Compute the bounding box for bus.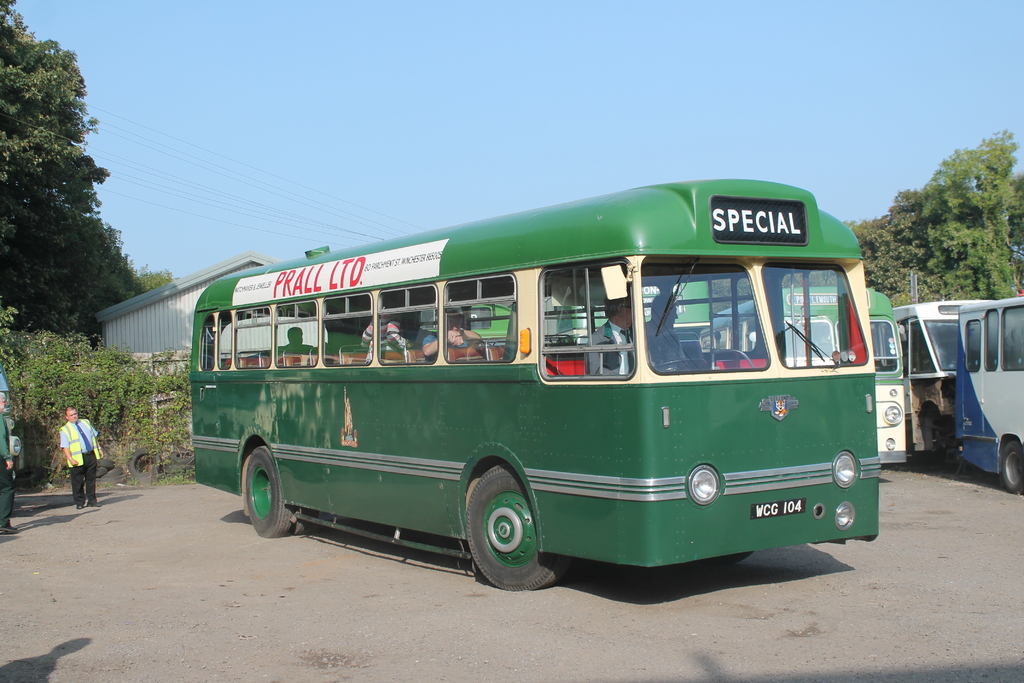
<box>411,283,710,350</box>.
